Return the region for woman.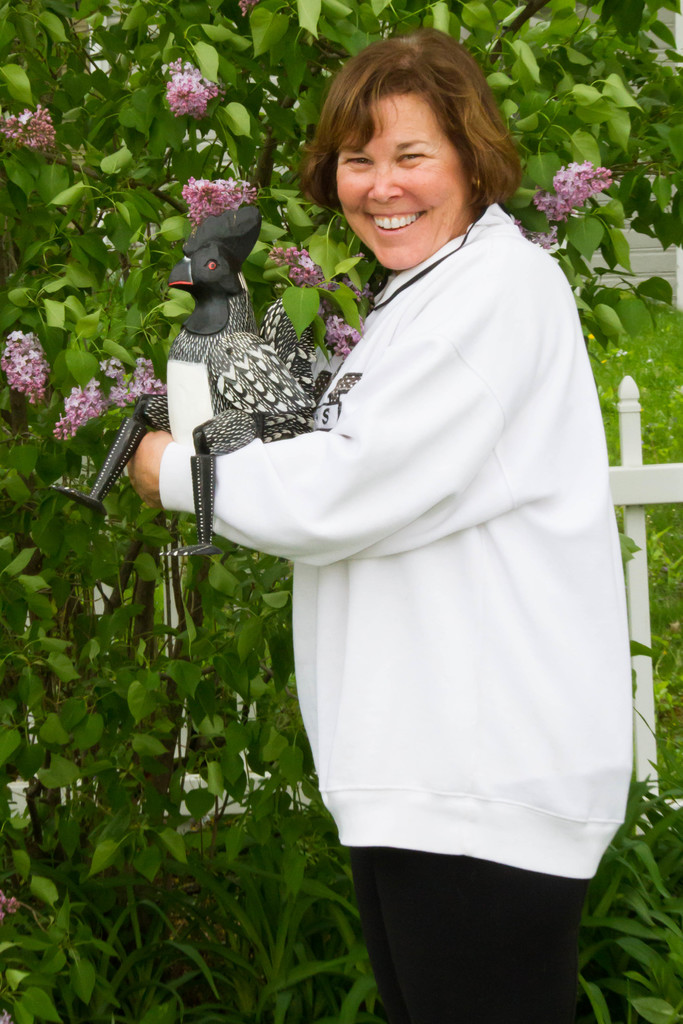
x1=158 y1=60 x2=610 y2=961.
